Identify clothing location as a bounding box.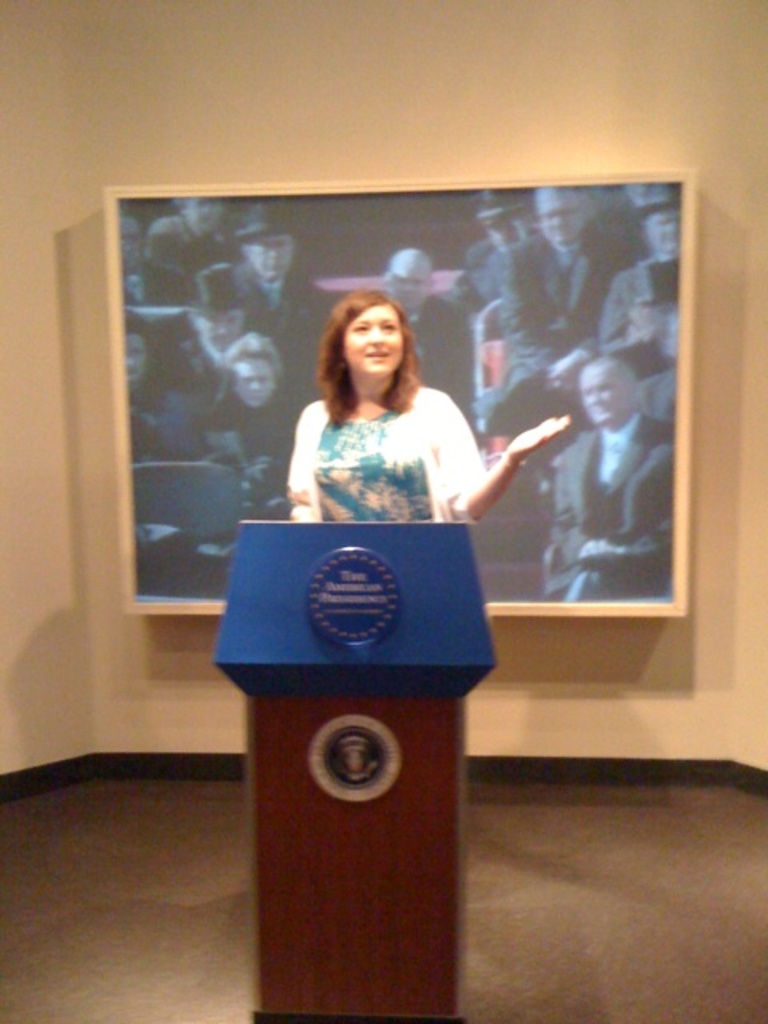
(202,376,306,507).
